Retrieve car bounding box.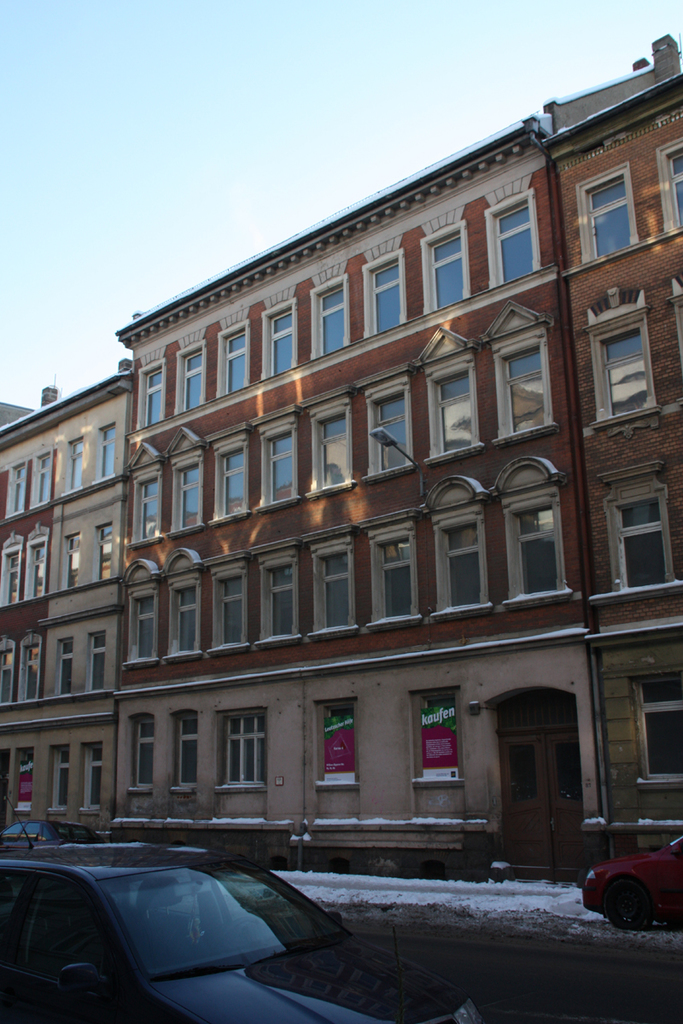
Bounding box: [left=0, top=829, right=494, bottom=1023].
